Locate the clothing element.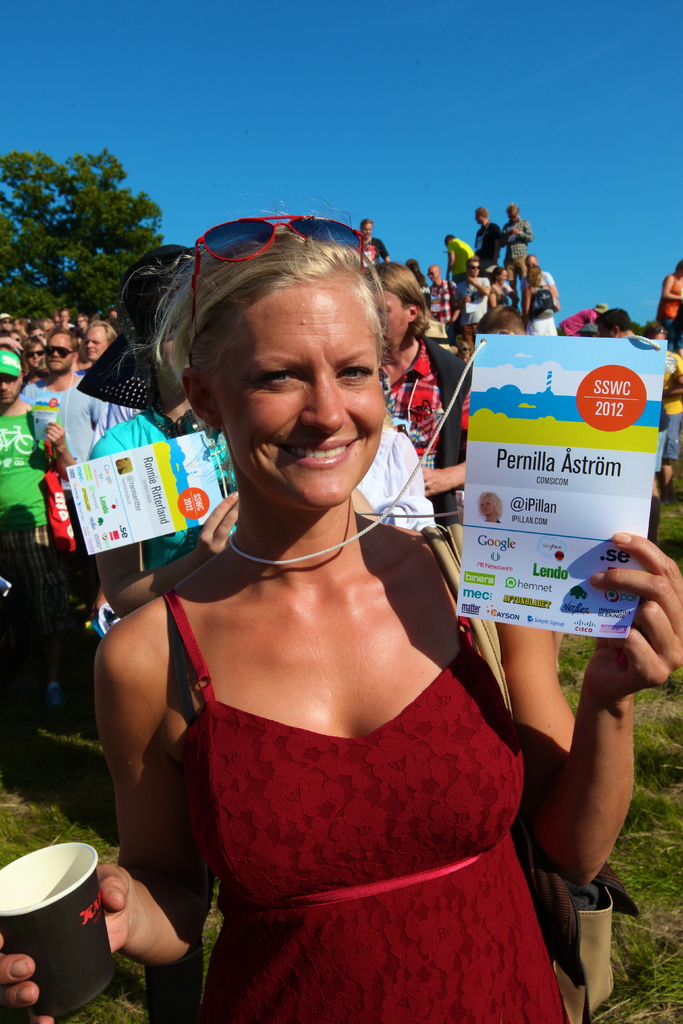
Element bbox: select_region(377, 335, 480, 520).
